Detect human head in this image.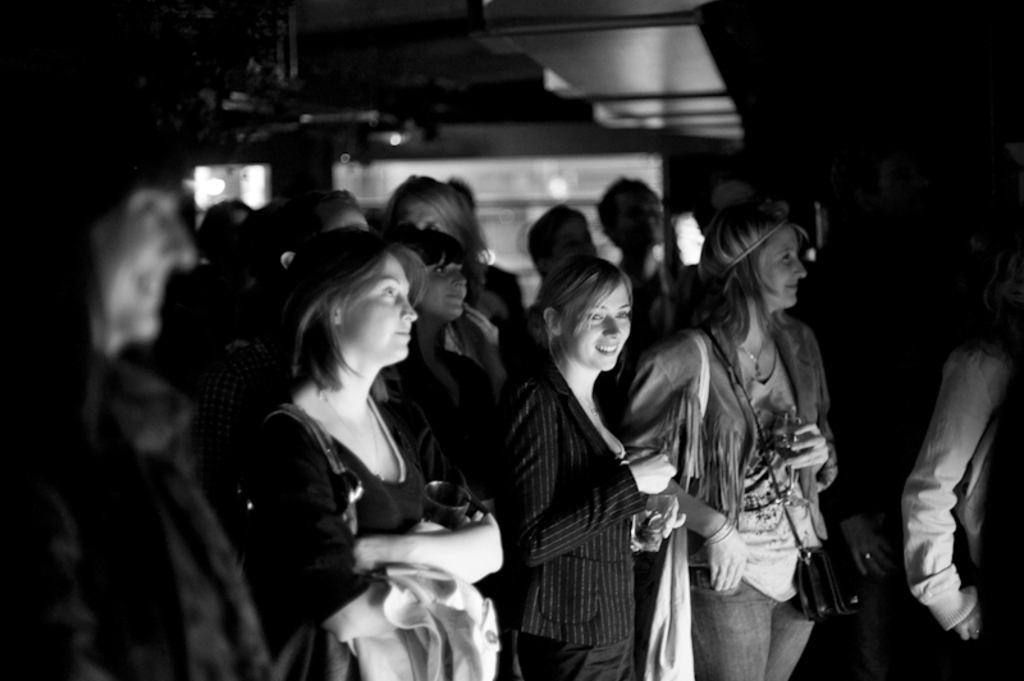
Detection: pyautogui.locateOnScreen(397, 232, 470, 324).
